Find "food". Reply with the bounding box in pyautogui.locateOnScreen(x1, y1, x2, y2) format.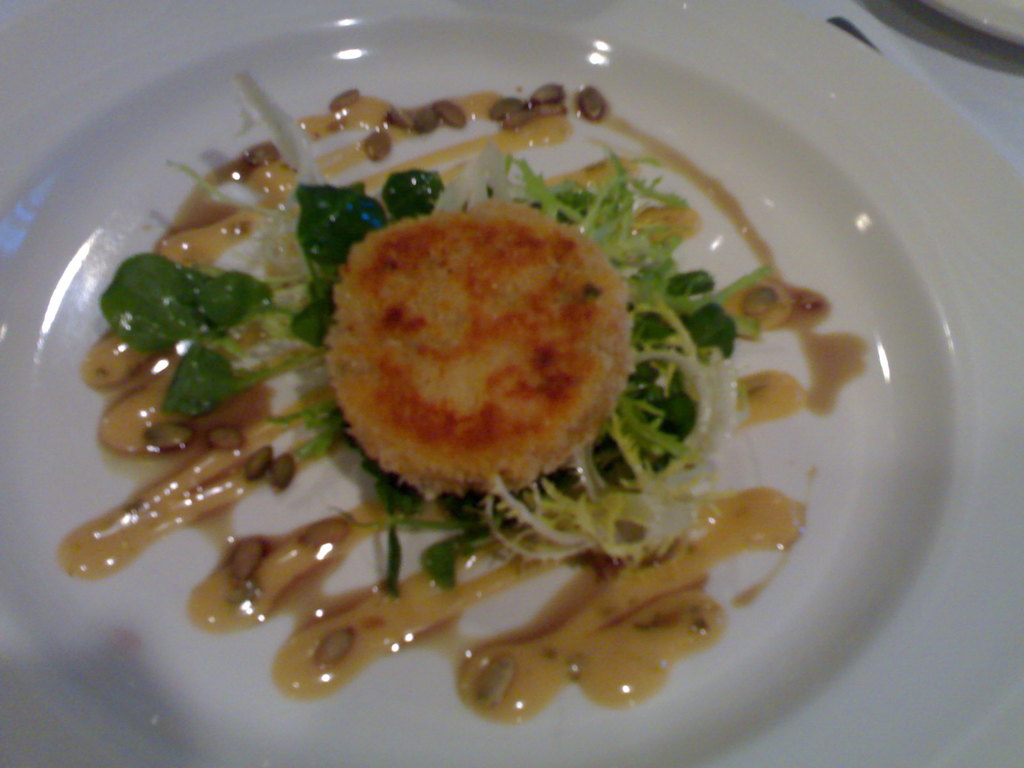
pyautogui.locateOnScreen(80, 57, 824, 685).
